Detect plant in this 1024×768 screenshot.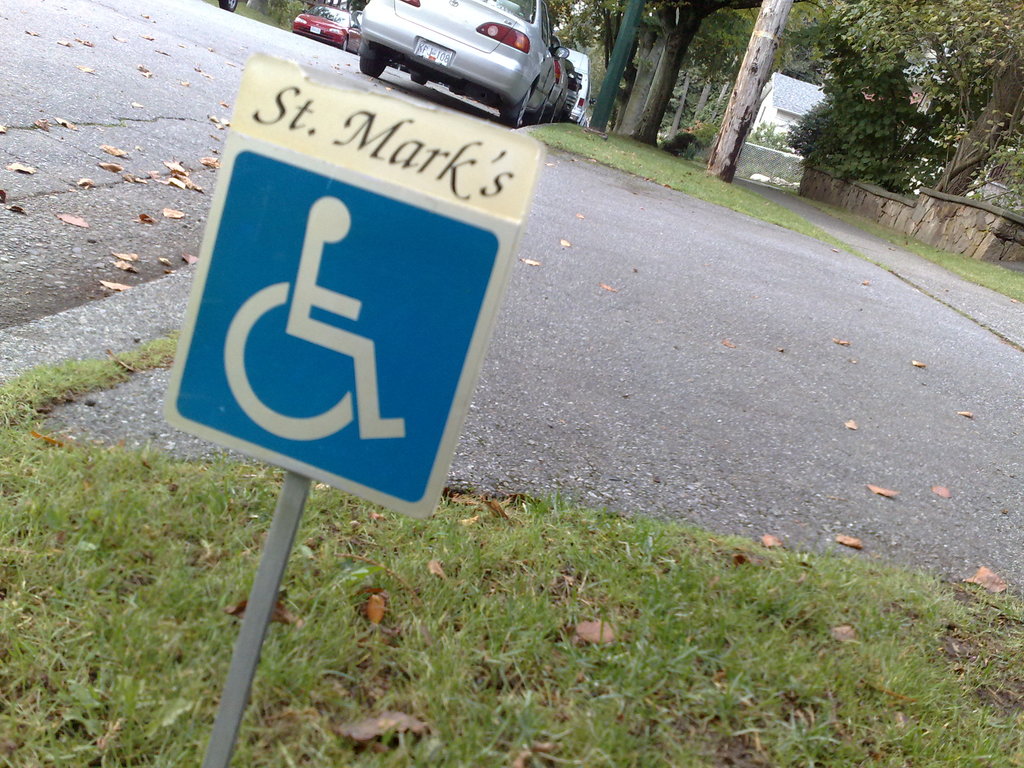
Detection: 0 321 1023 767.
